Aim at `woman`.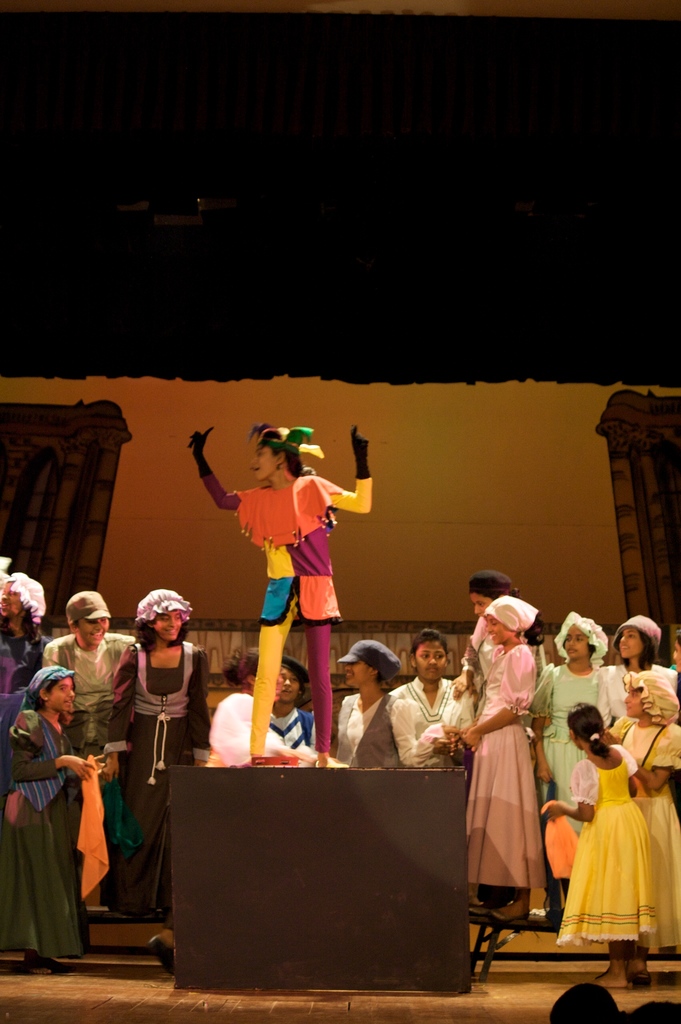
Aimed at 469:586:566:949.
